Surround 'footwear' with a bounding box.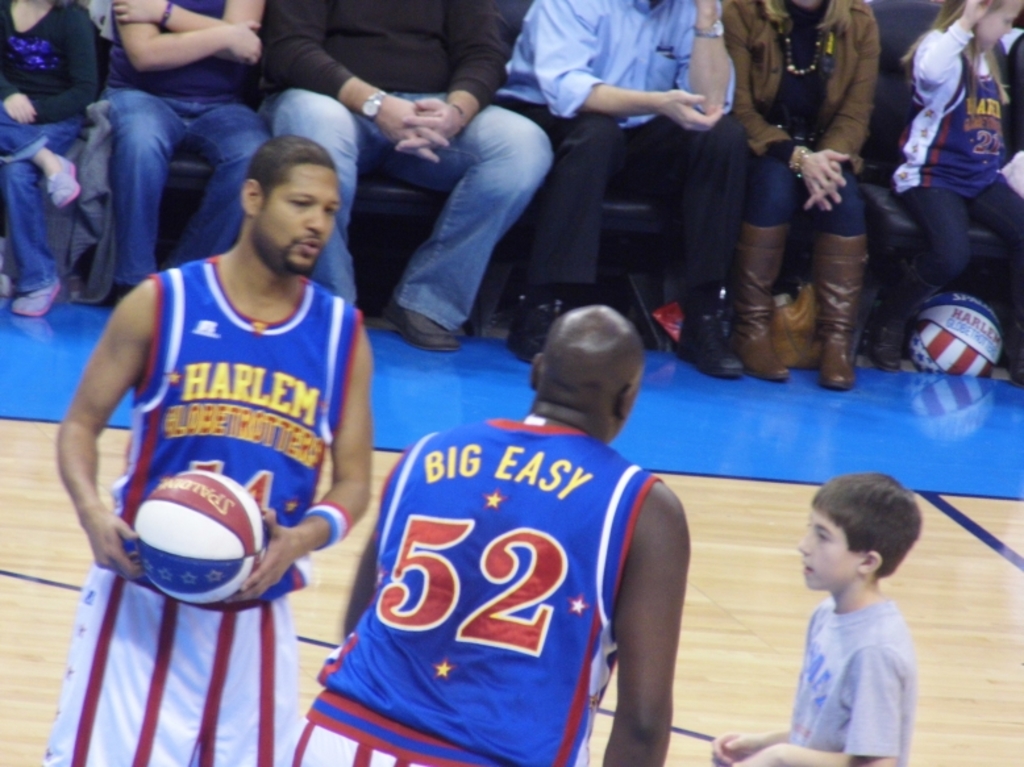
812:229:867:391.
